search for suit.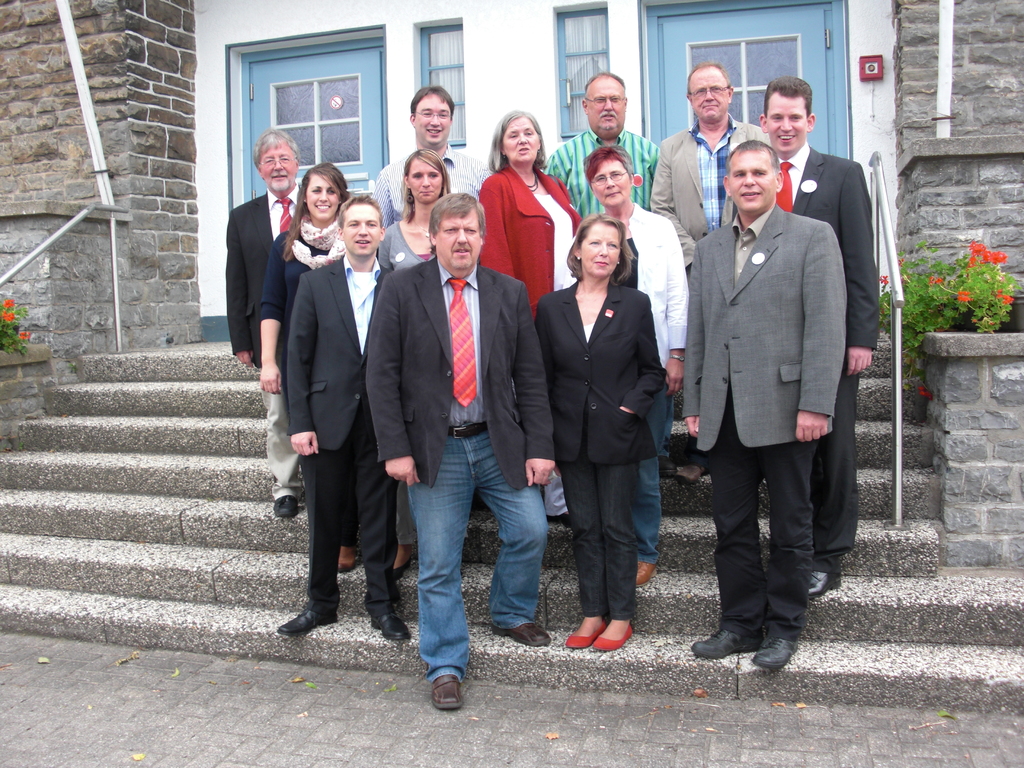
Found at 288, 254, 396, 612.
